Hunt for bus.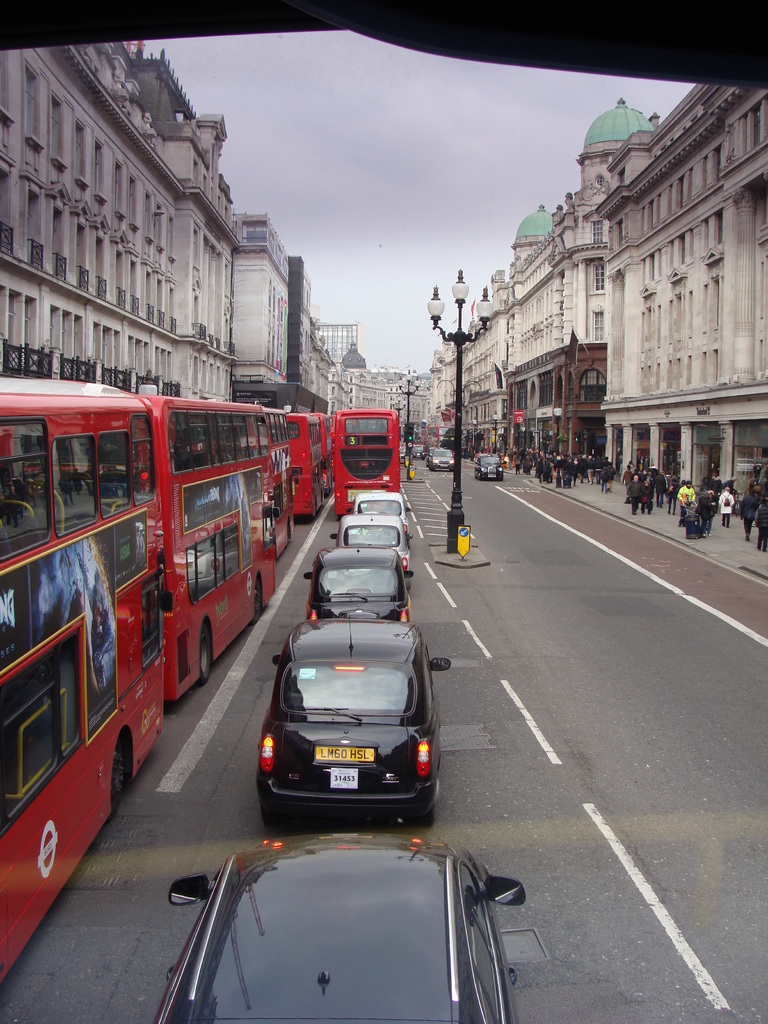
Hunted down at locate(326, 408, 399, 516).
